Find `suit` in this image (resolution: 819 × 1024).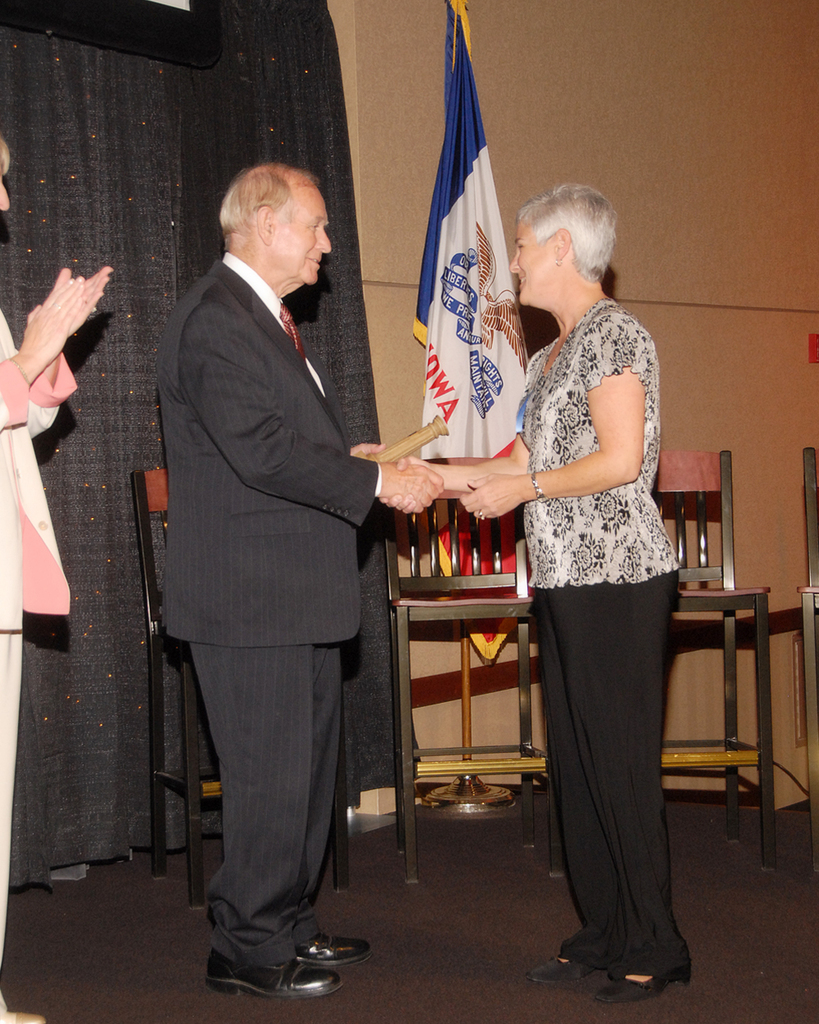
124/273/385/979.
